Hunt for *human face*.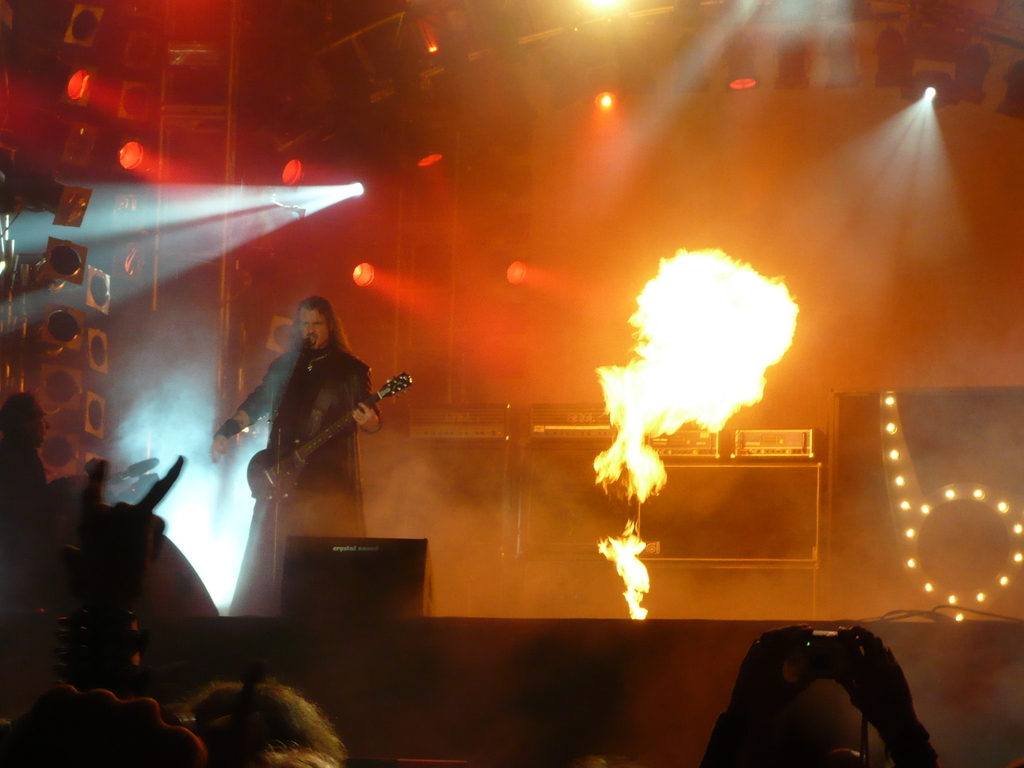
Hunted down at 299, 306, 328, 352.
